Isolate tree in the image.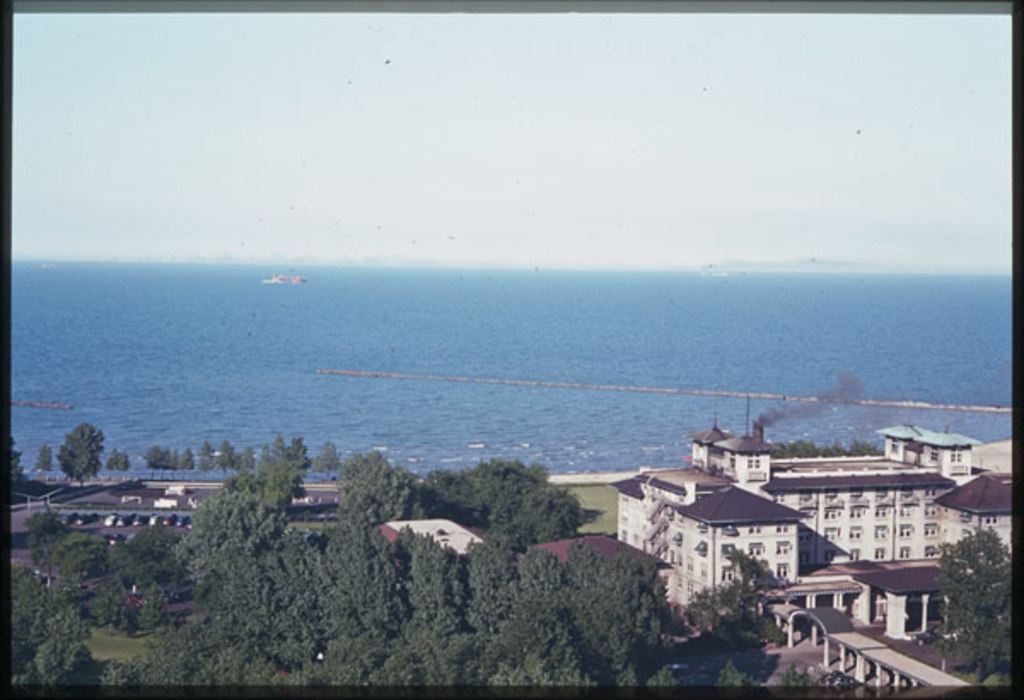
Isolated region: Rect(244, 446, 253, 481).
